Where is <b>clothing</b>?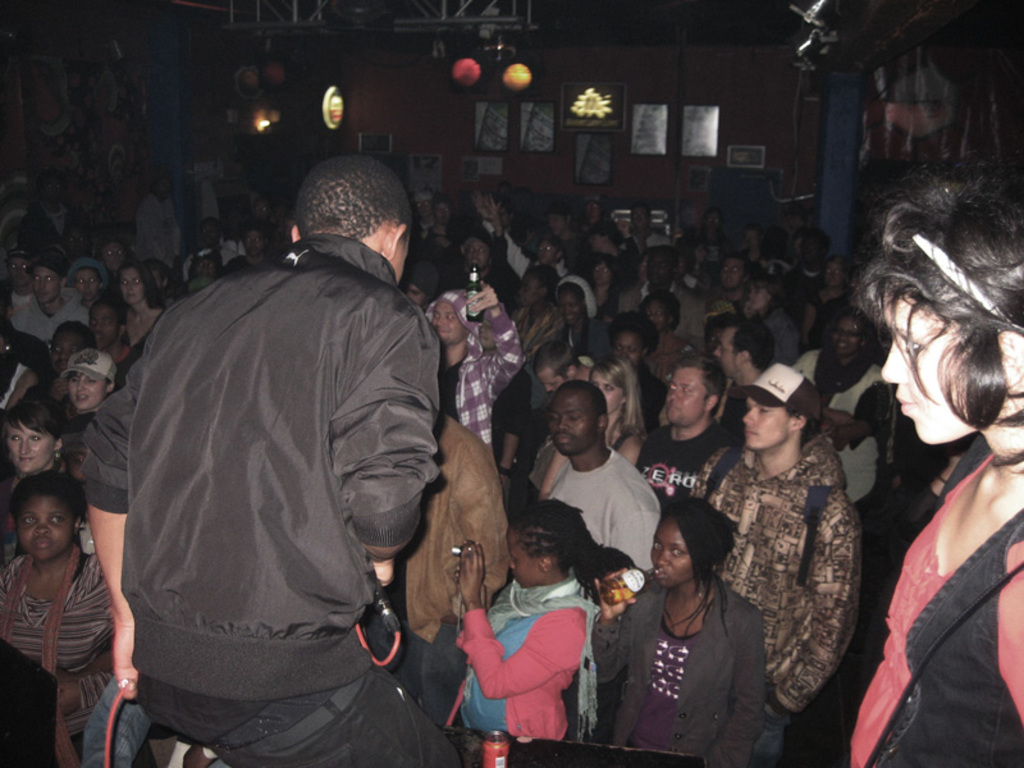
(left=17, top=296, right=69, bottom=364).
